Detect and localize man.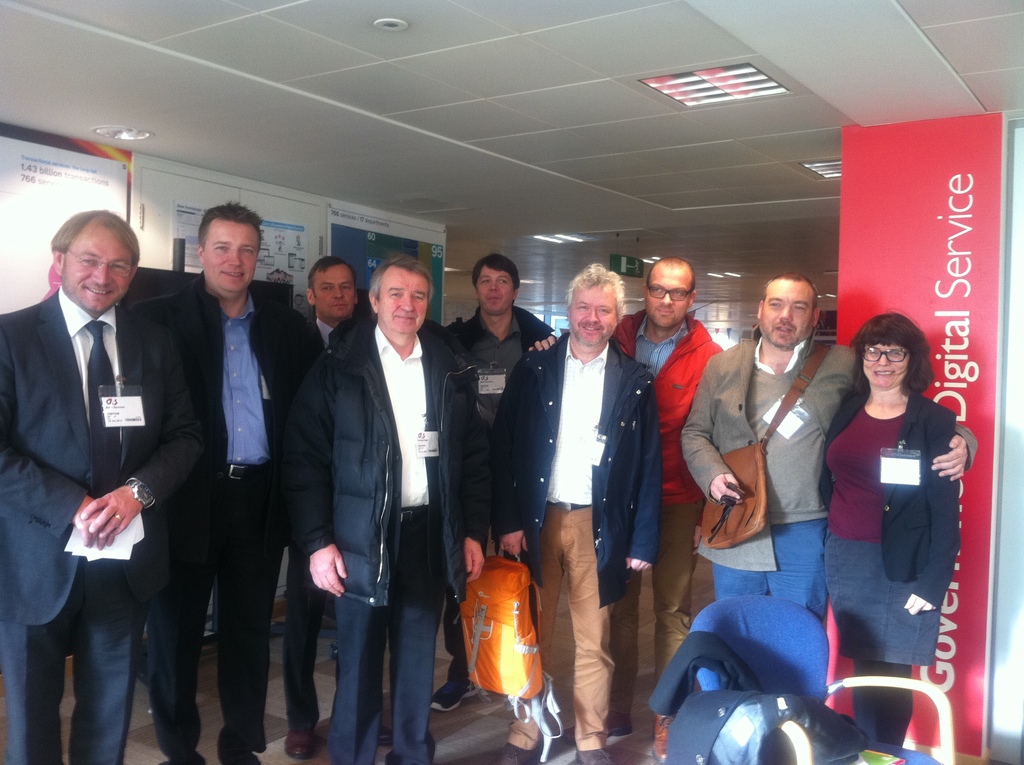
Localized at [487, 257, 664, 763].
